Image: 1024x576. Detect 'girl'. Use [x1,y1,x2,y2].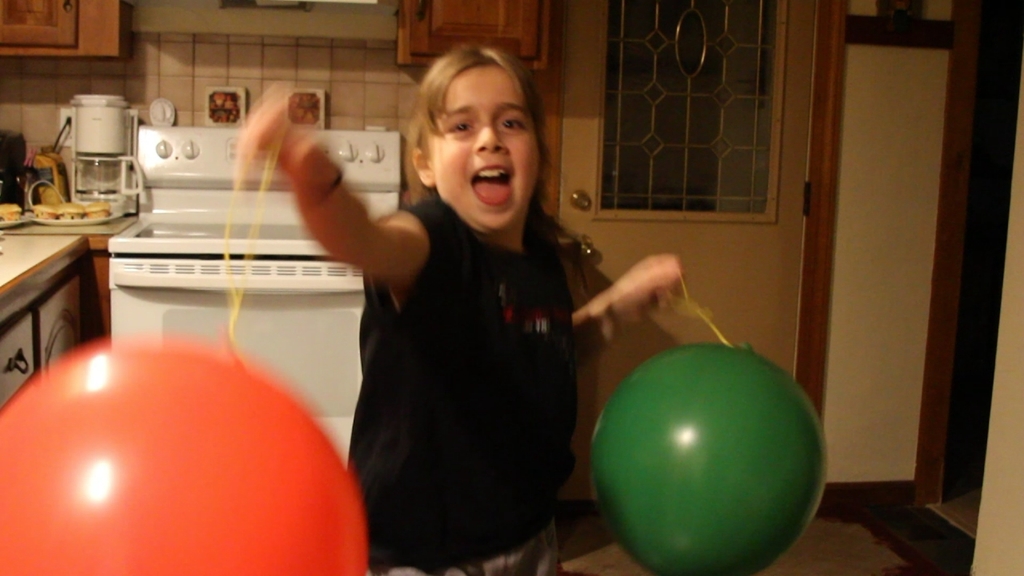
[226,39,691,575].
